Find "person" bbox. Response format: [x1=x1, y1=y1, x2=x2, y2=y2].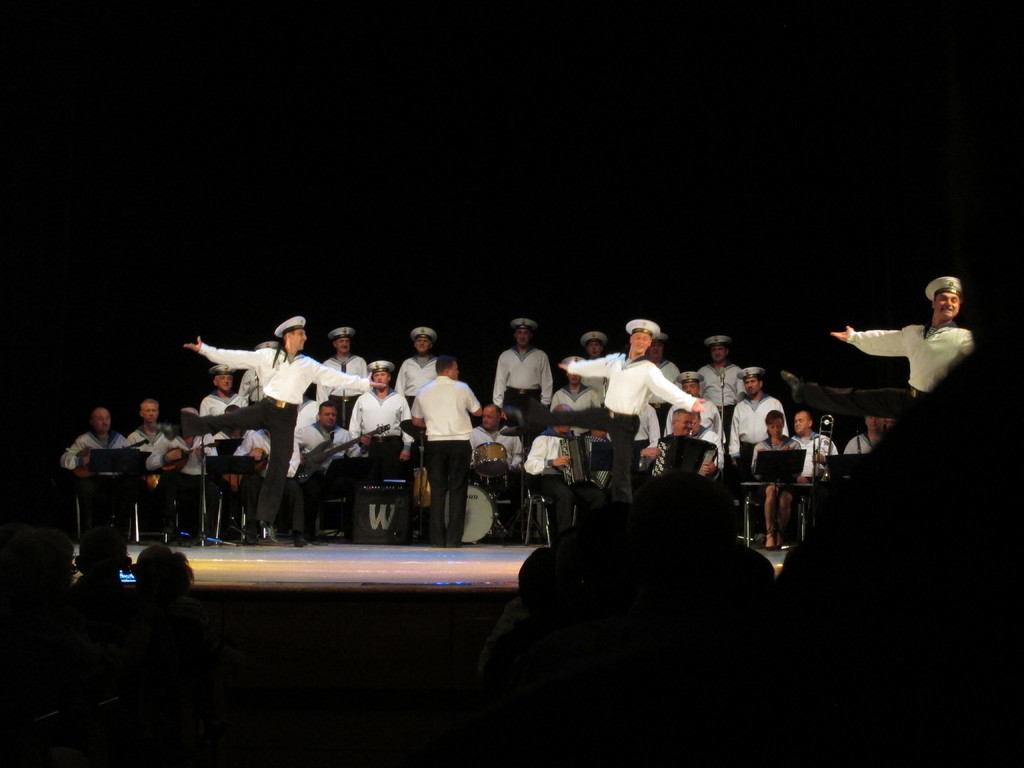
[x1=694, y1=333, x2=741, y2=438].
